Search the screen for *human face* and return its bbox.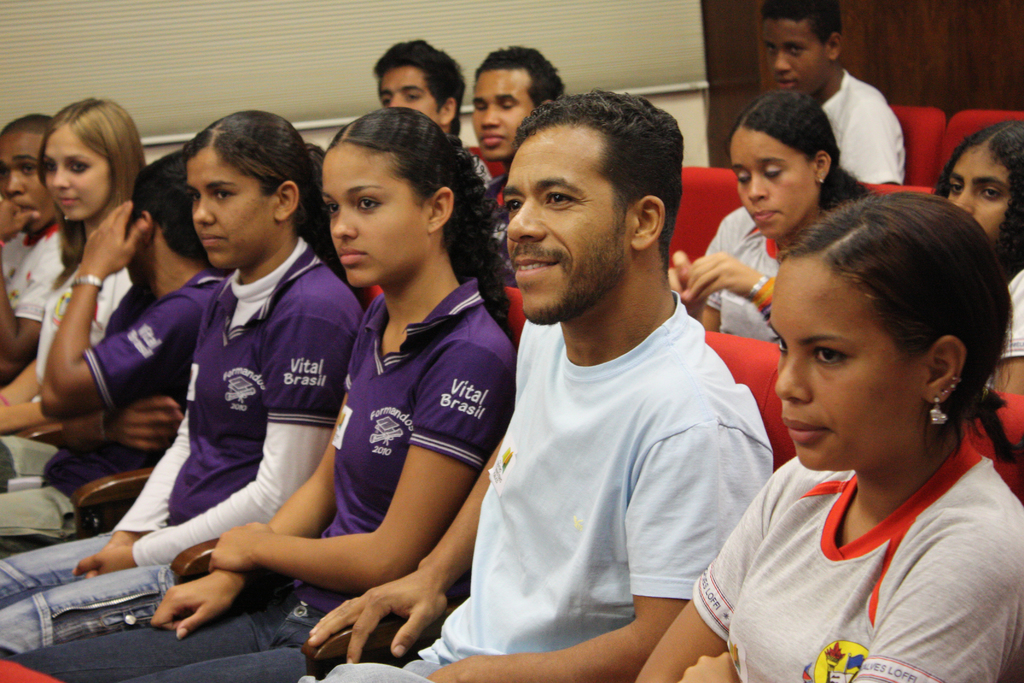
Found: [left=758, top=19, right=820, bottom=104].
